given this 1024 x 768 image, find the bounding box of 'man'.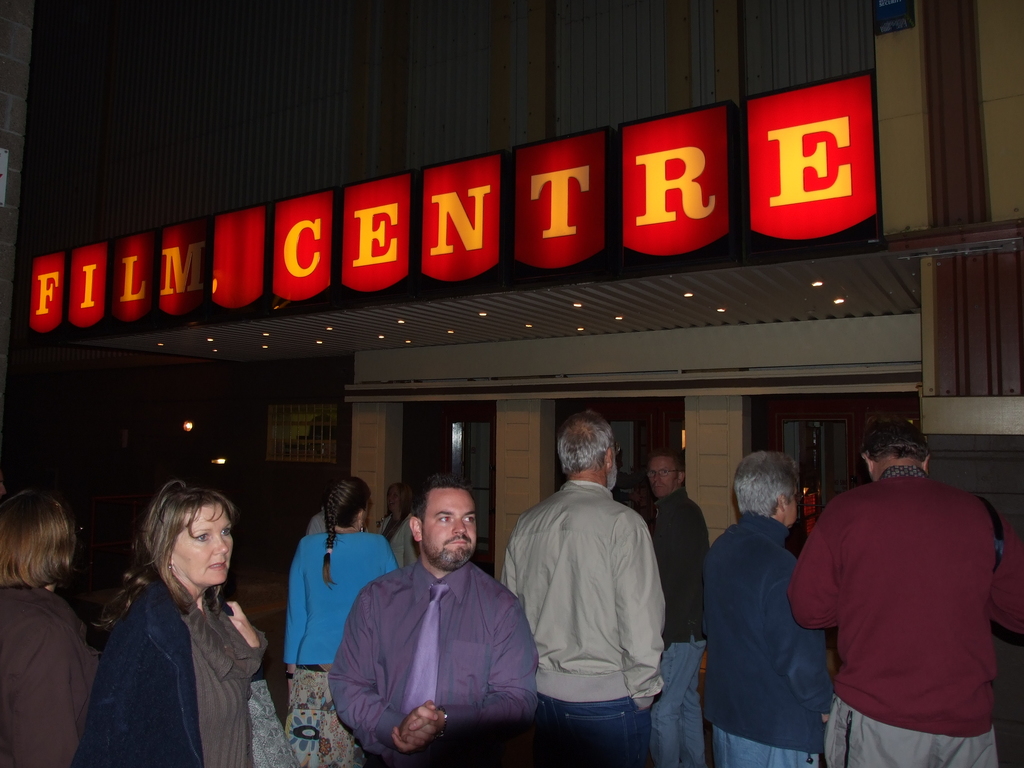
(646, 438, 712, 766).
